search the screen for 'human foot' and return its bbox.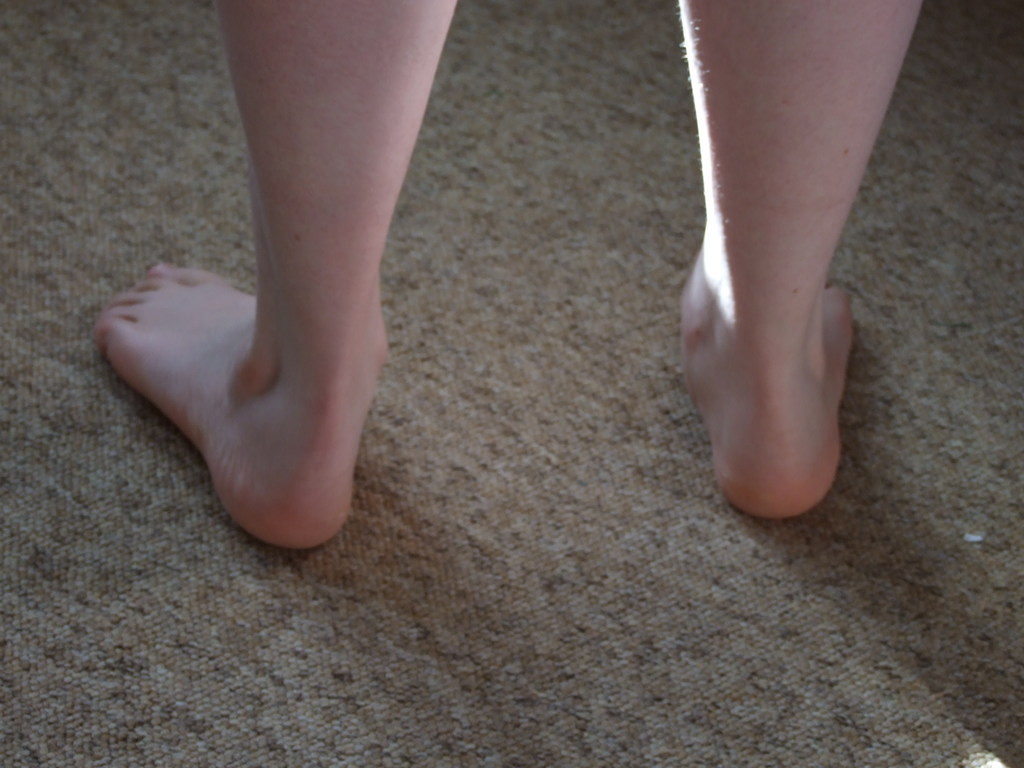
Found: [675, 276, 860, 526].
